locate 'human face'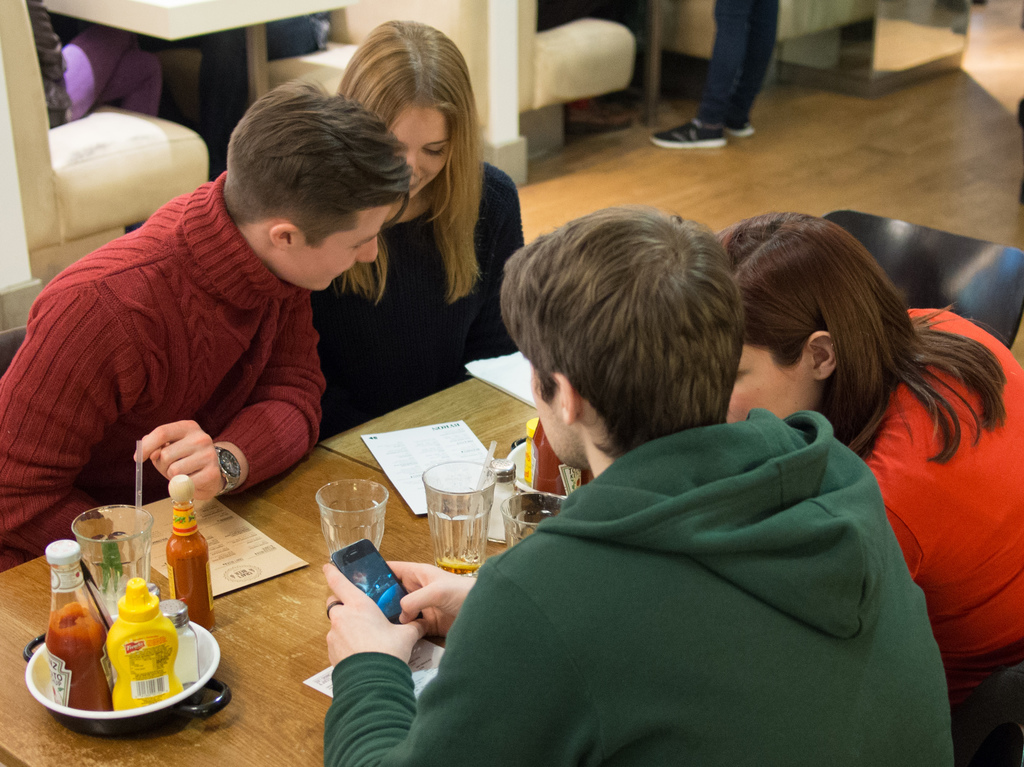
<bbox>529, 365, 586, 469</bbox>
